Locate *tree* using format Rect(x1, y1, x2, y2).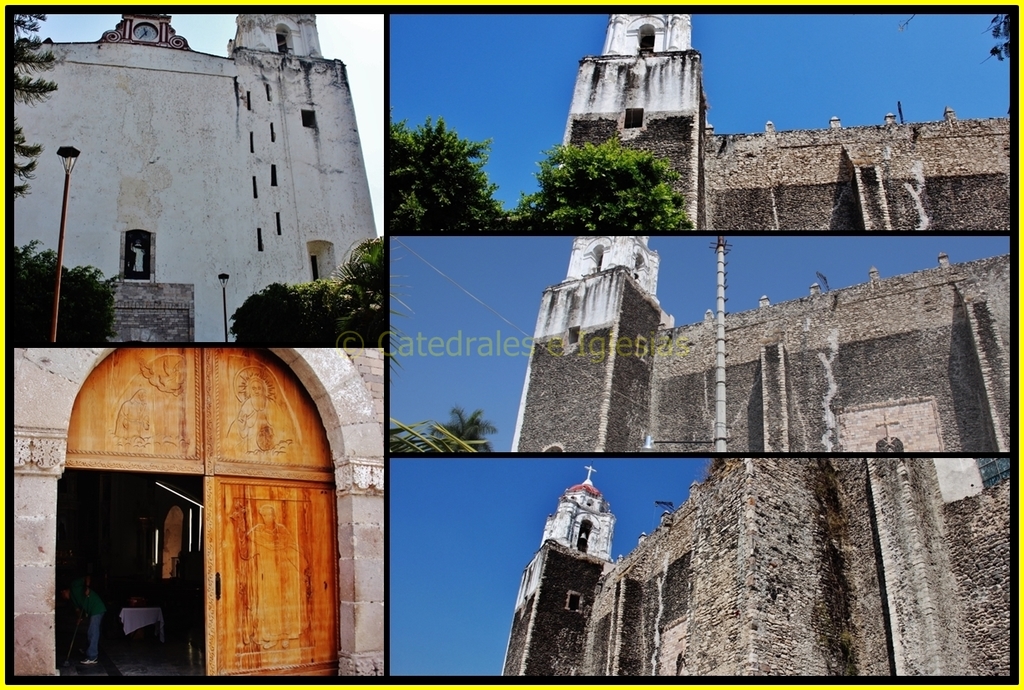
Rect(507, 144, 689, 228).
